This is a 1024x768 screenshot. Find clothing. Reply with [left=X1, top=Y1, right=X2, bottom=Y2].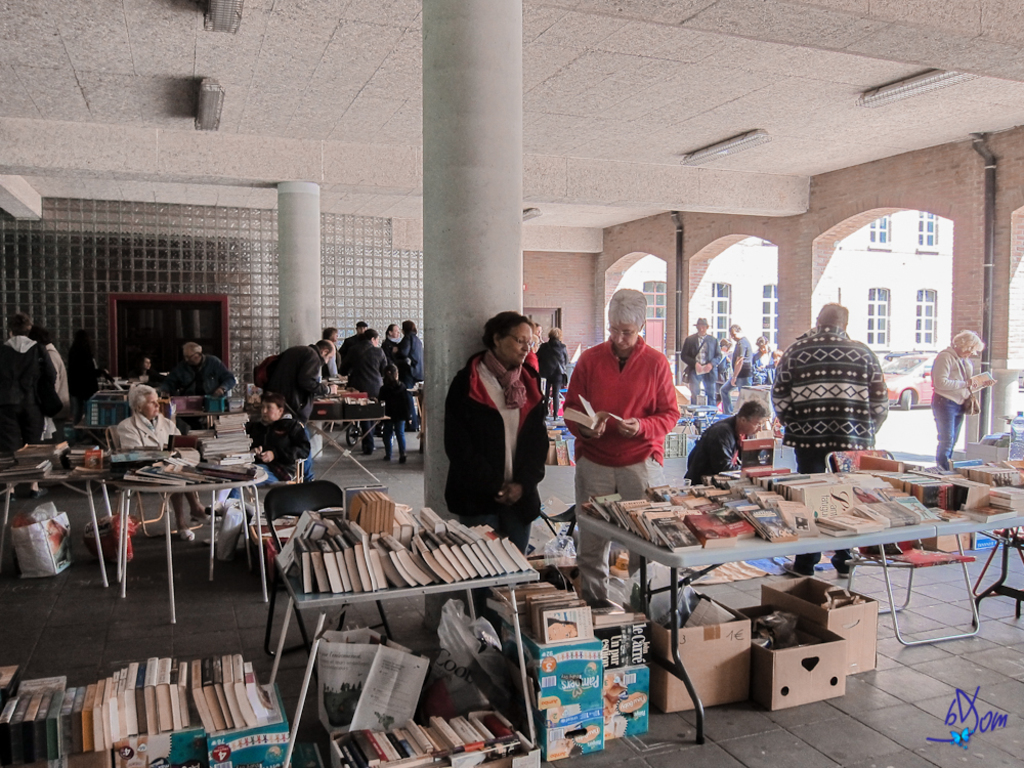
[left=389, top=336, right=428, bottom=396].
